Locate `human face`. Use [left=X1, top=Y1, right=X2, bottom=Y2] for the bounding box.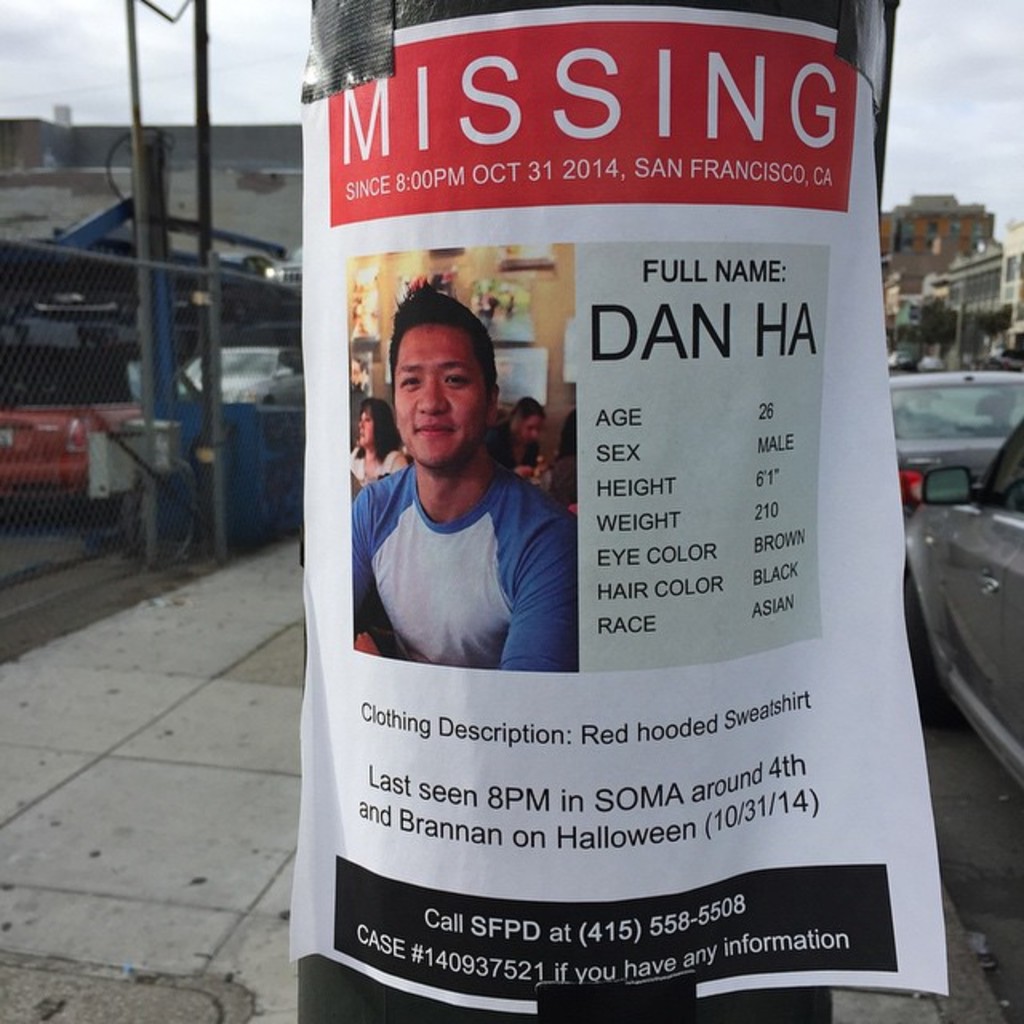
[left=400, top=333, right=480, bottom=472].
